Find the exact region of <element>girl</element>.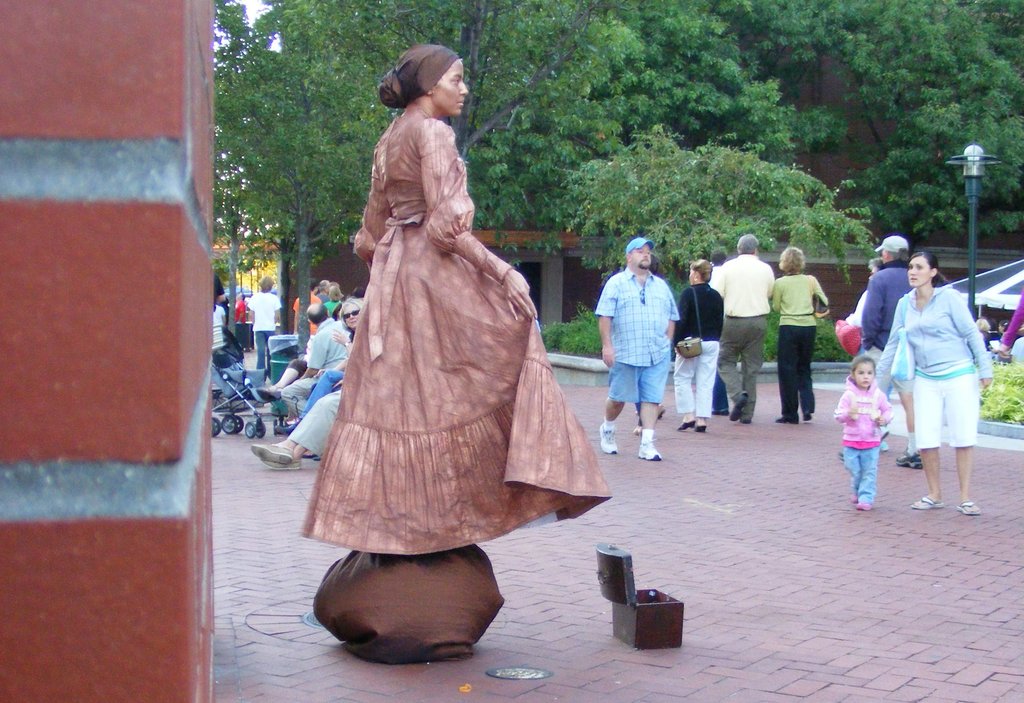
Exact region: region(835, 353, 900, 512).
